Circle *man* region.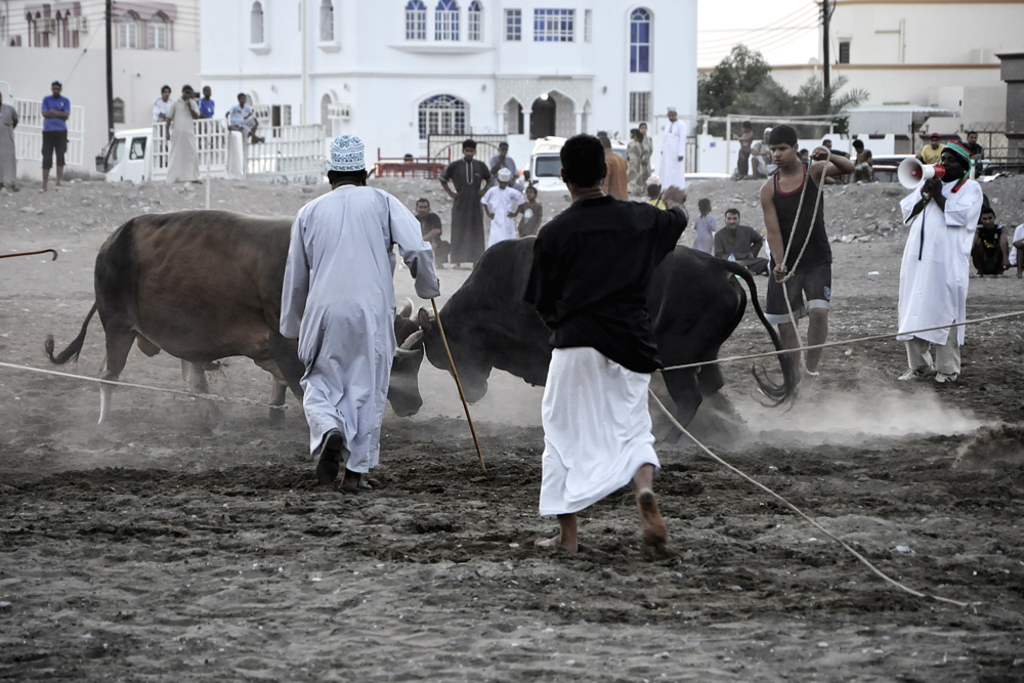
Region: Rect(761, 124, 855, 403).
